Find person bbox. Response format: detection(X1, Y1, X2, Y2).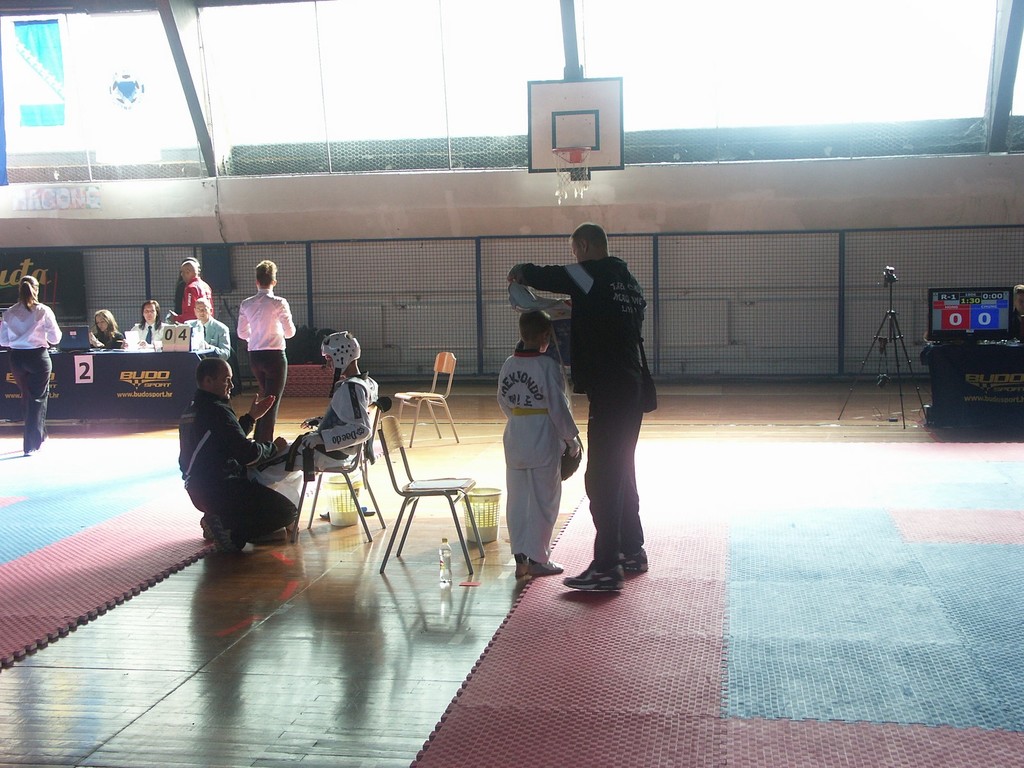
detection(176, 363, 296, 564).
